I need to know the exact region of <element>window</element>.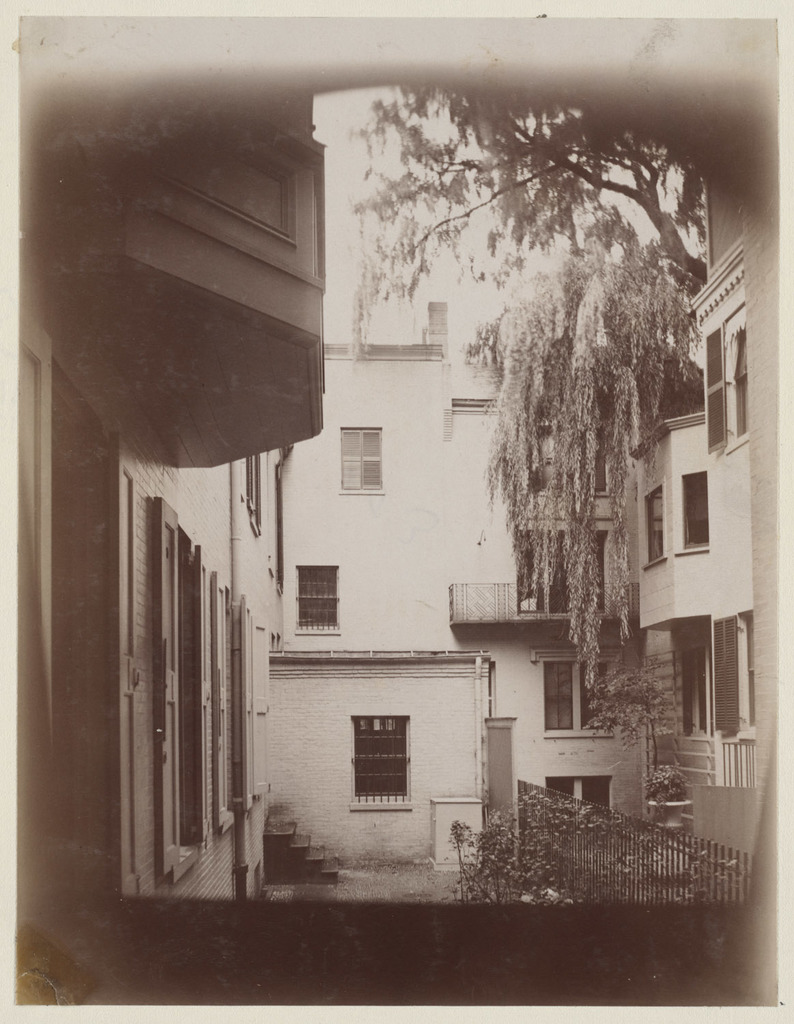
Region: (x1=203, y1=578, x2=259, y2=804).
